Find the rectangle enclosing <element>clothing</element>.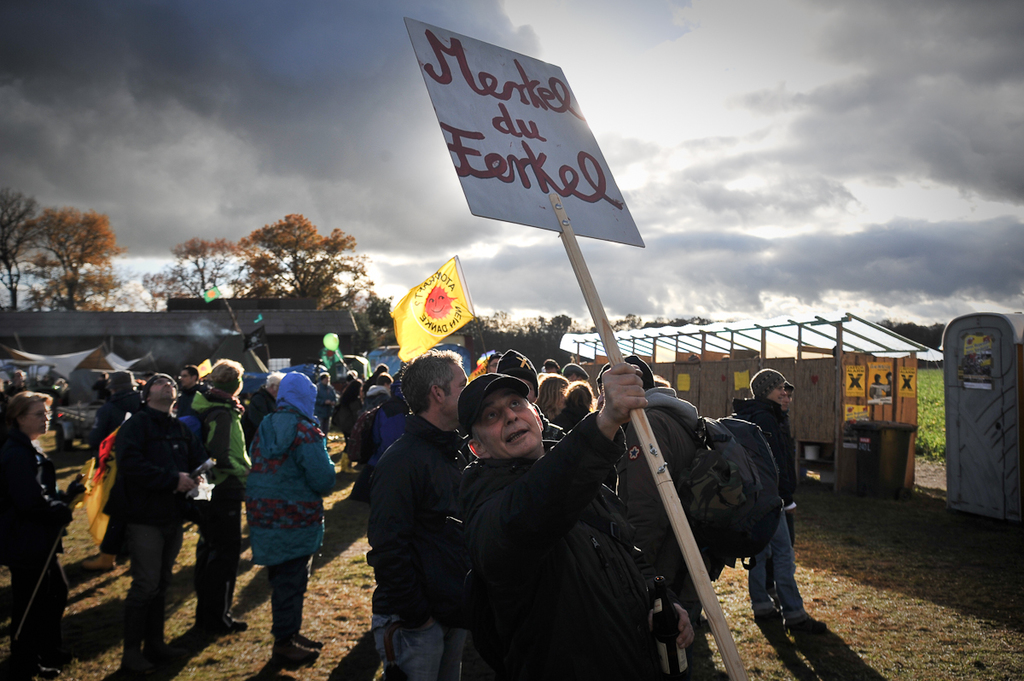
(459, 409, 666, 680).
